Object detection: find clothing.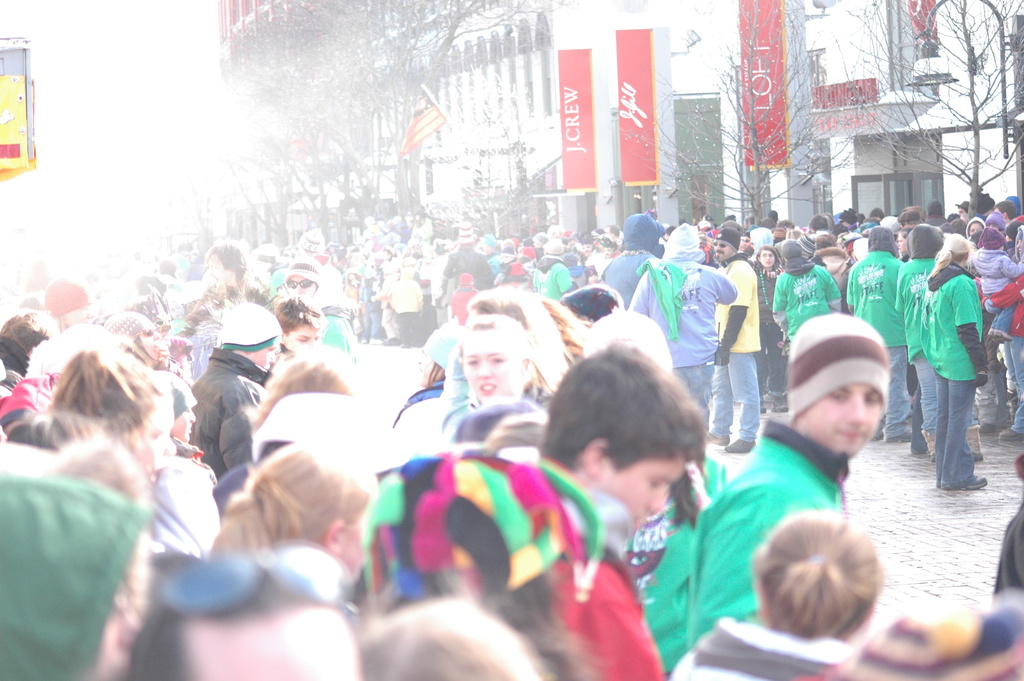
390,275,424,345.
